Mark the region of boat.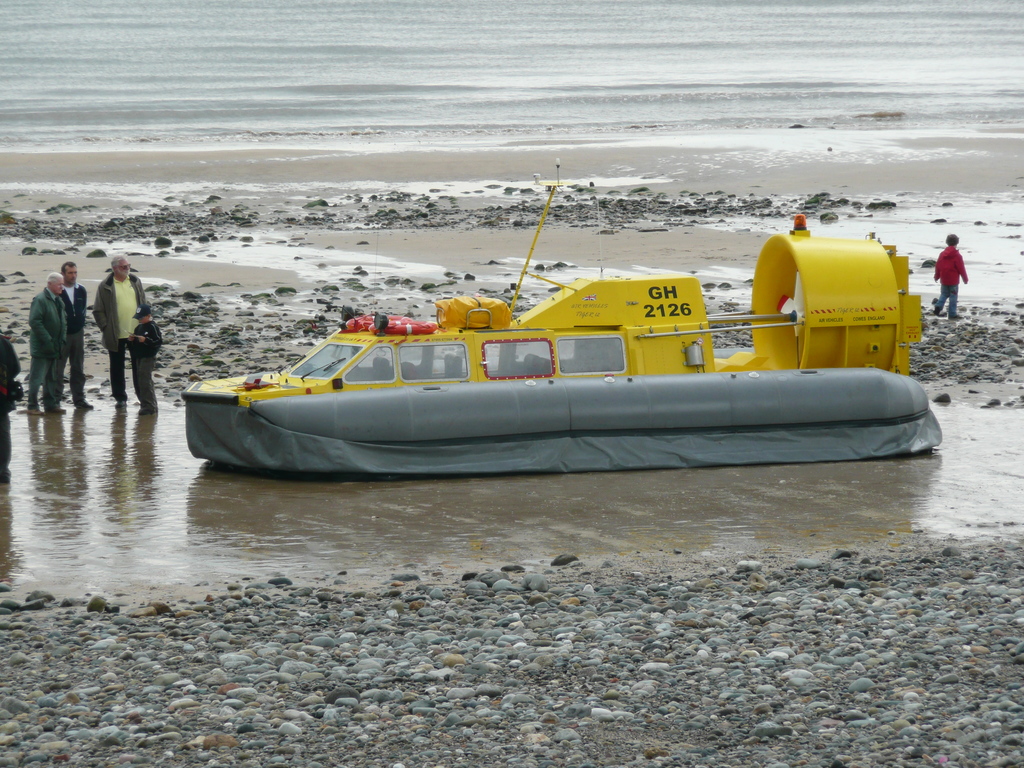
Region: 174:194:980:470.
